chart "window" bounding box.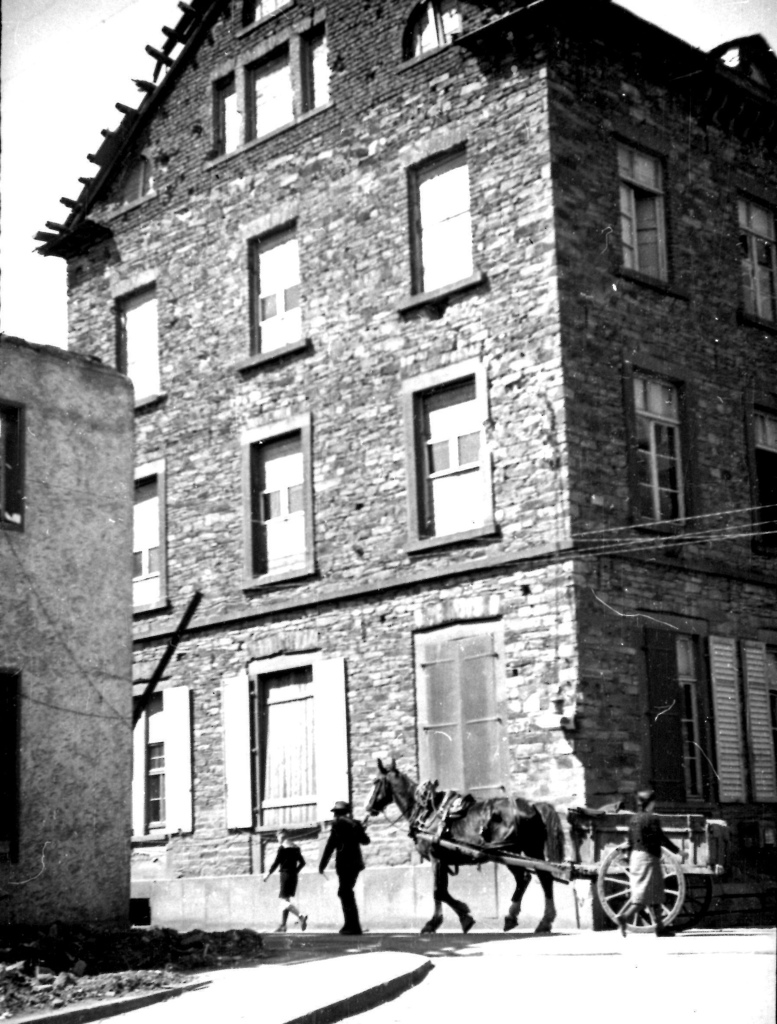
Charted: Rect(706, 638, 776, 801).
